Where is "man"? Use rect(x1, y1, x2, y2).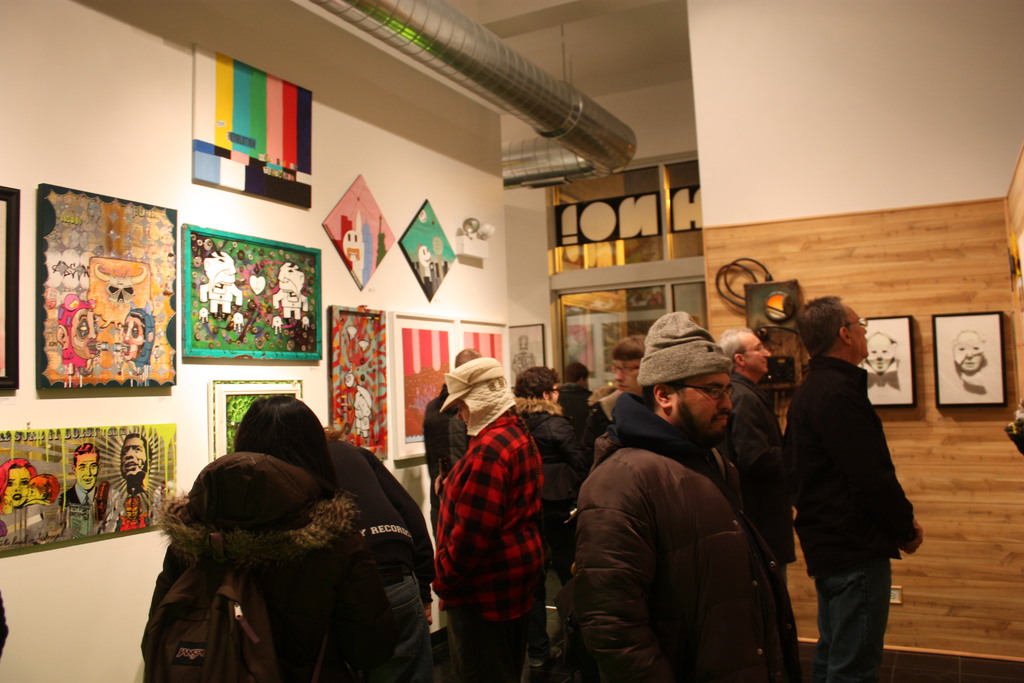
rect(119, 432, 152, 497).
